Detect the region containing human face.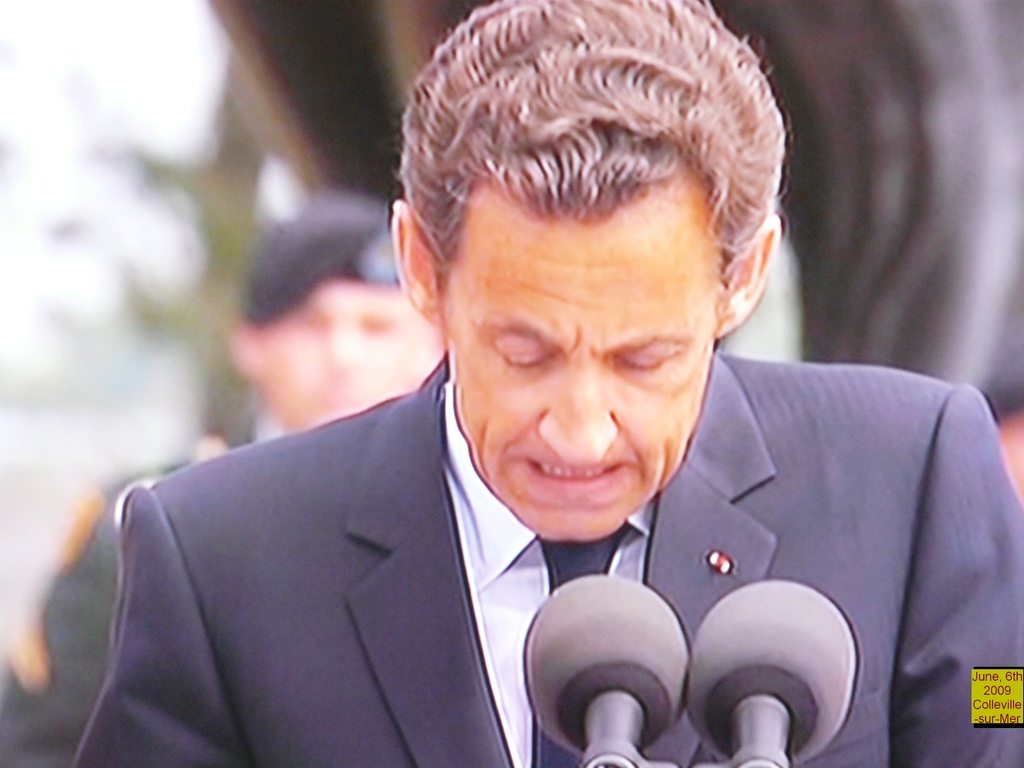
region(450, 188, 710, 538).
